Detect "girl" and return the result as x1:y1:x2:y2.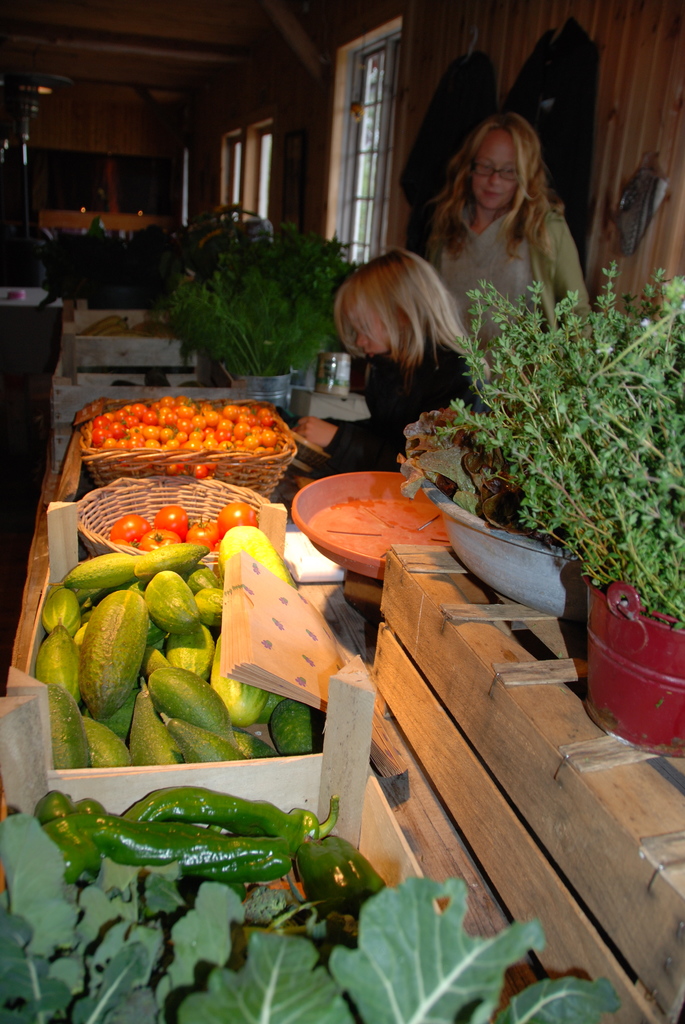
298:248:476:467.
